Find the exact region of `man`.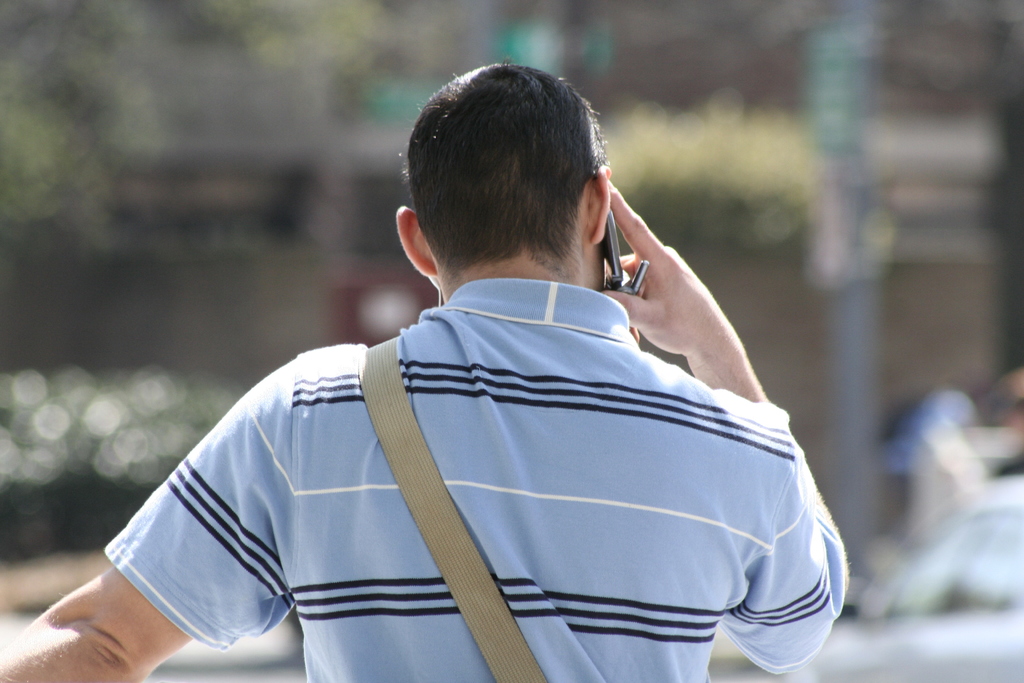
Exact region: x1=0, y1=58, x2=850, y2=682.
